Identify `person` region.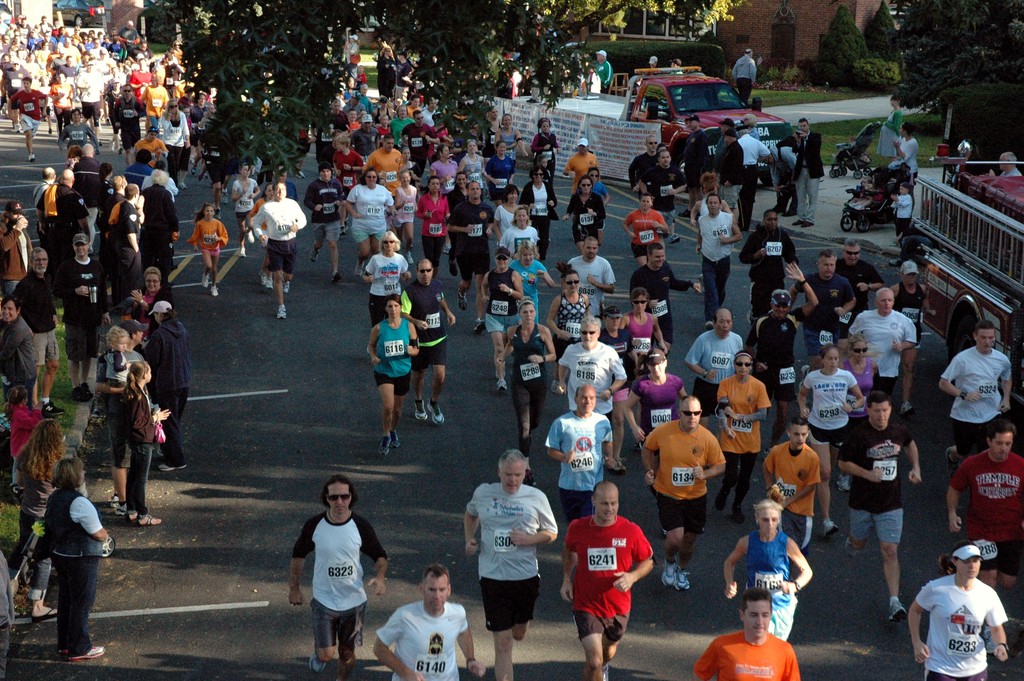
Region: bbox=(729, 104, 779, 209).
